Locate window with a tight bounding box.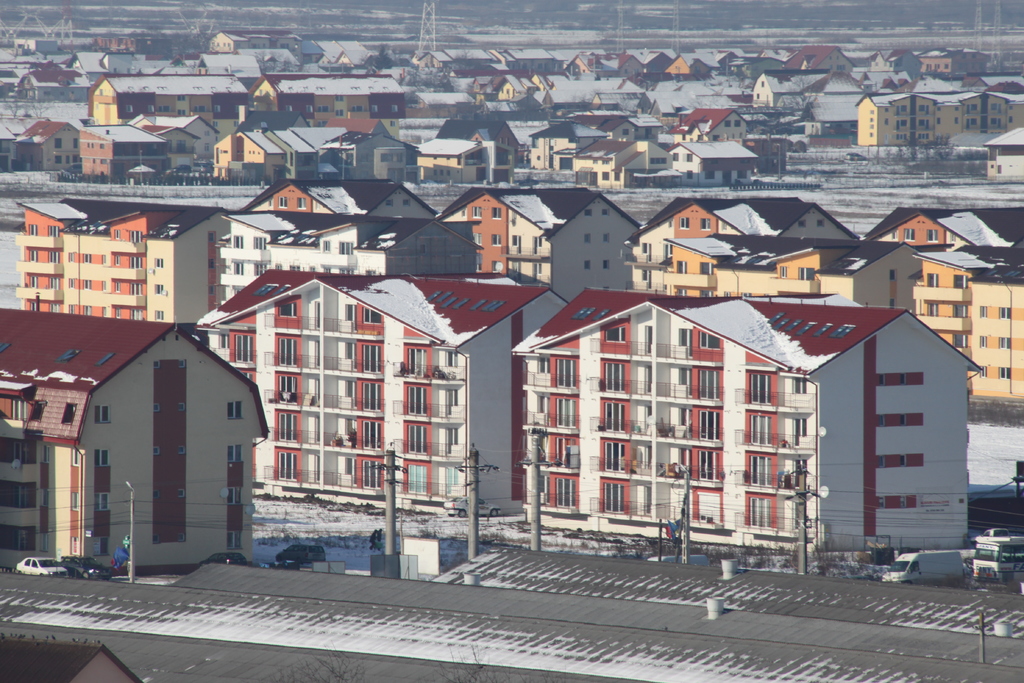
bbox(96, 541, 113, 557).
